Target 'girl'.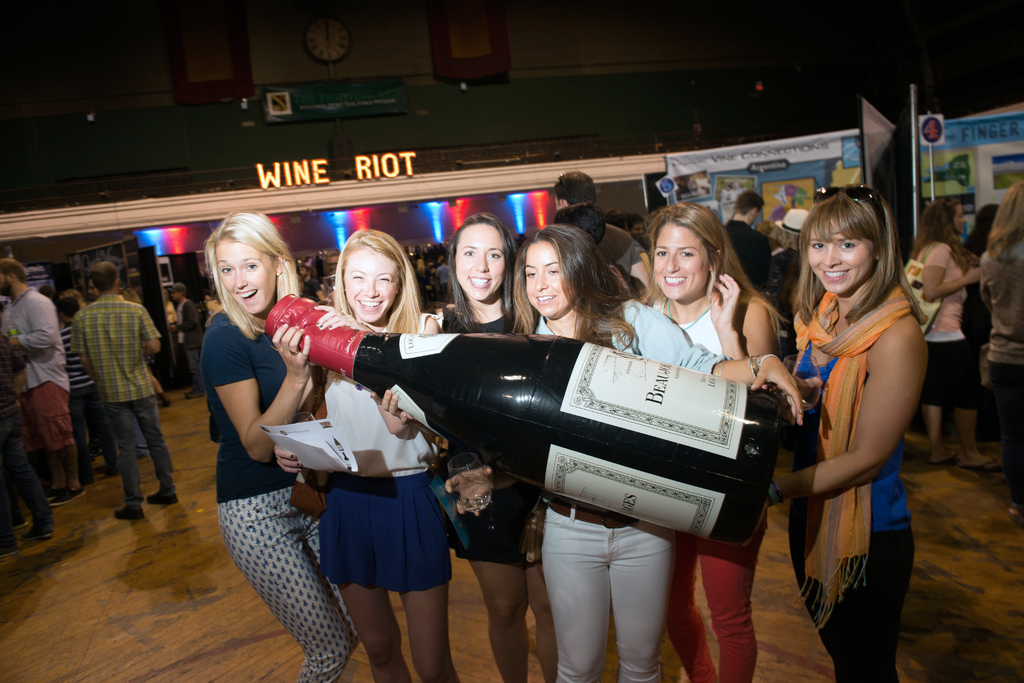
Target region: [429,207,560,682].
